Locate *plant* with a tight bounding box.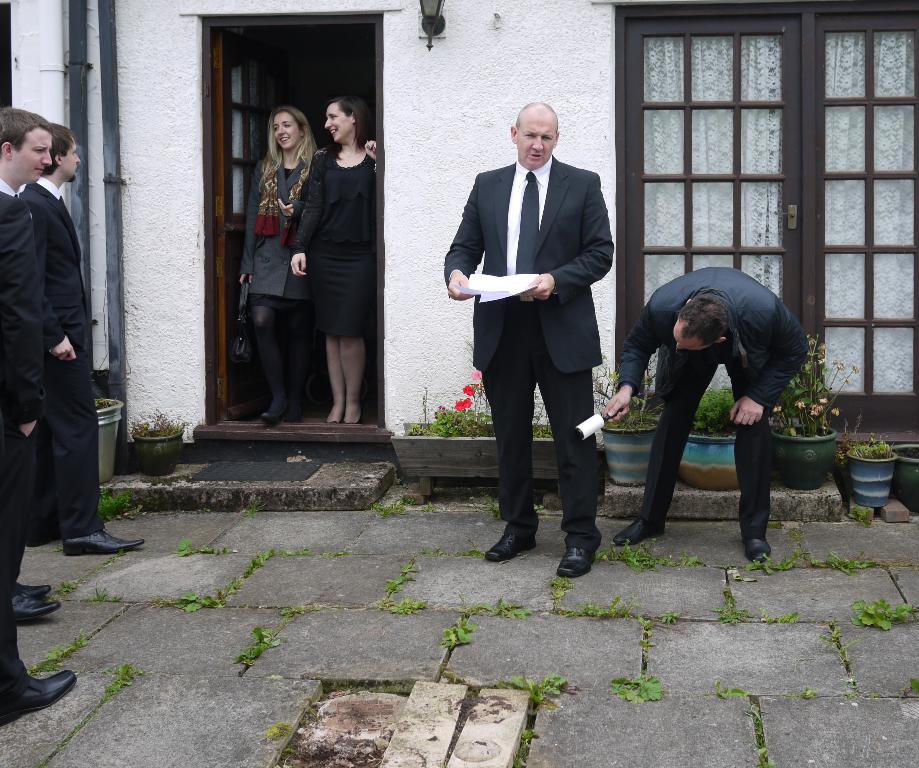
left=585, top=359, right=669, bottom=426.
